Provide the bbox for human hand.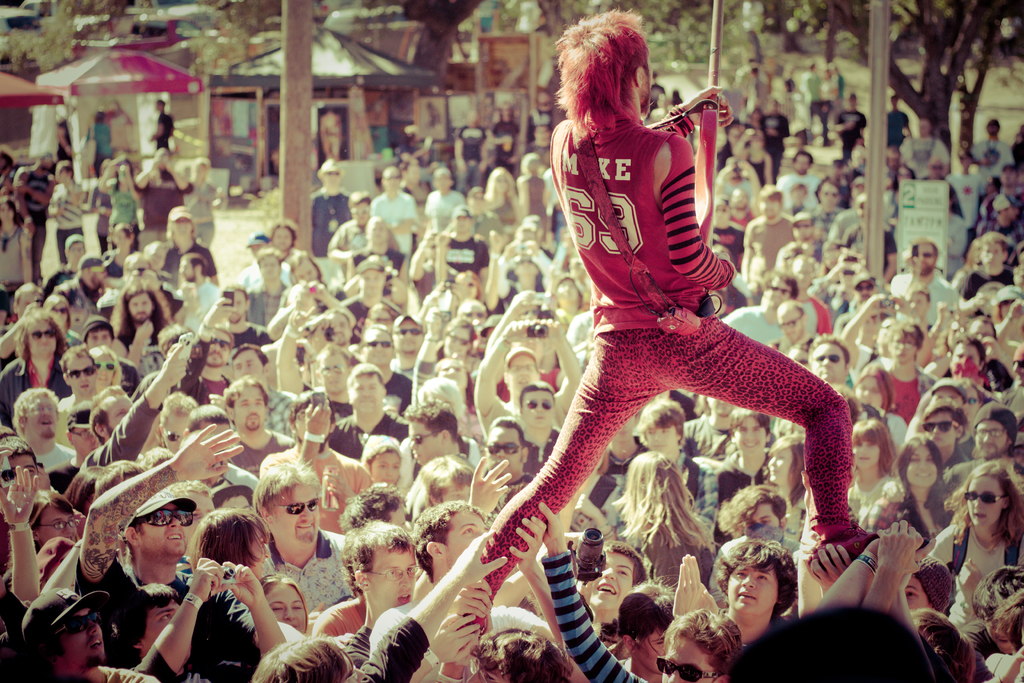
box(321, 472, 354, 504).
